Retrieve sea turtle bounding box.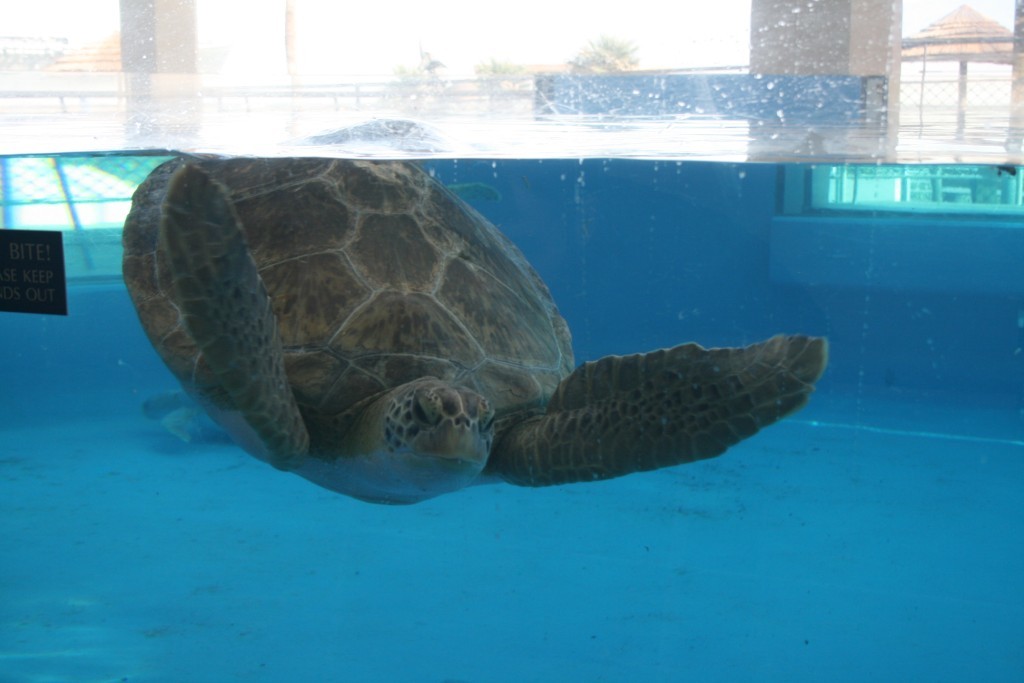
Bounding box: [x1=124, y1=159, x2=831, y2=513].
